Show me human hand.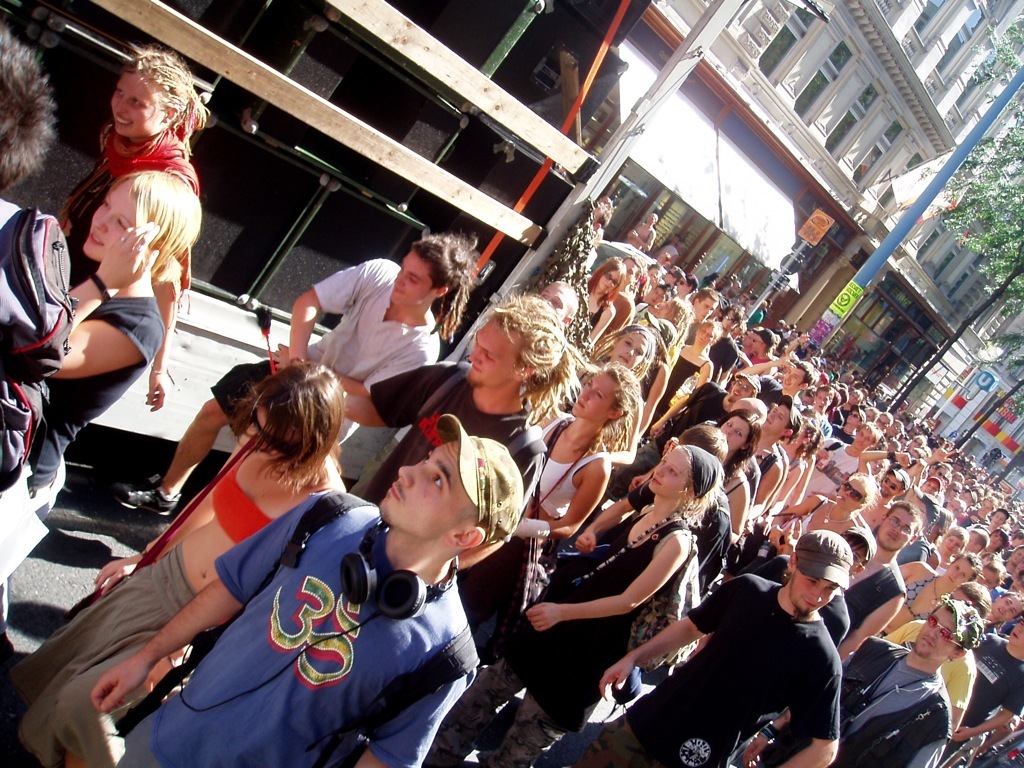
human hand is here: bbox(522, 598, 560, 627).
